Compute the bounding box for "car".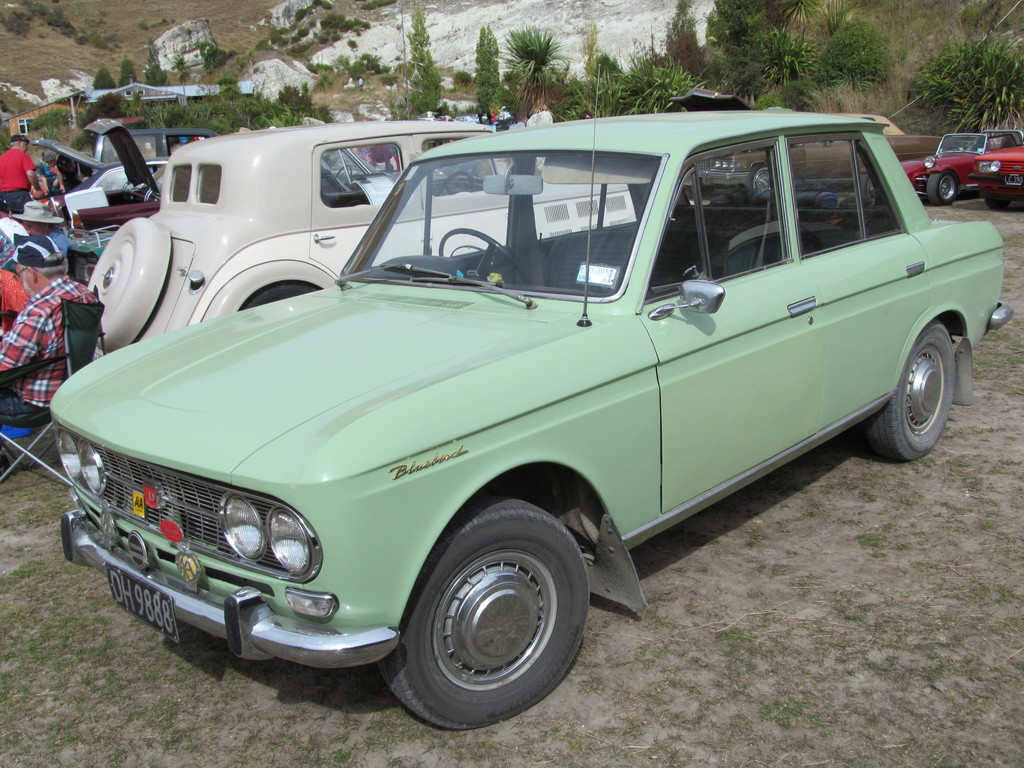
(59, 63, 1012, 732).
